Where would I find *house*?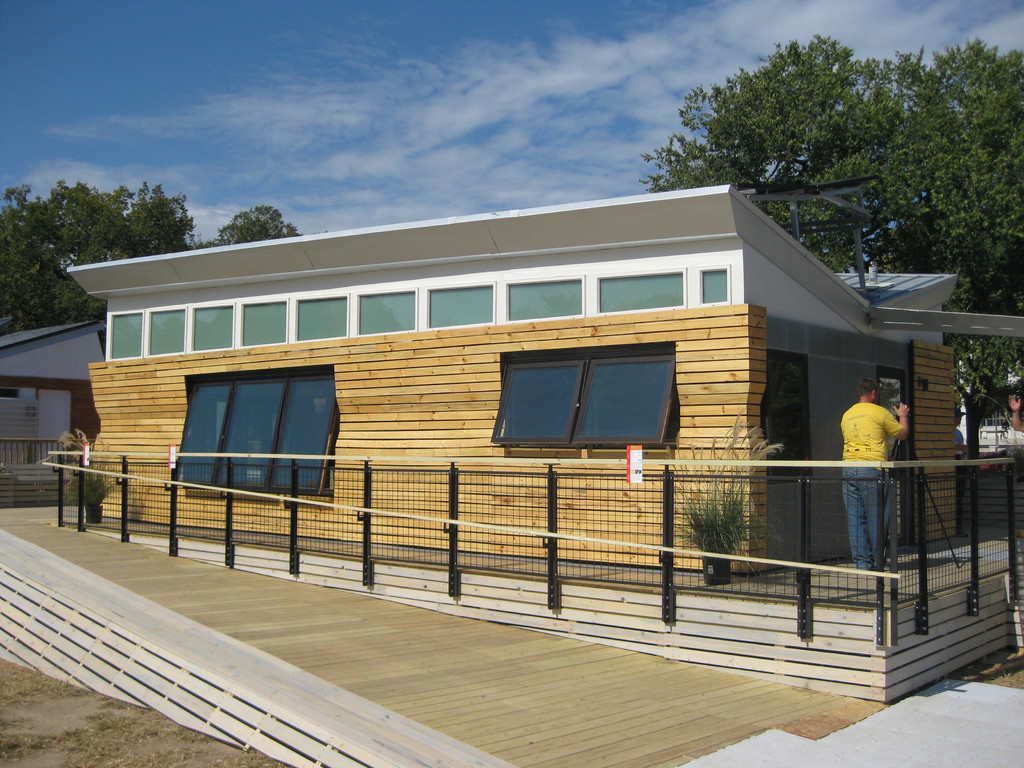
At [0,311,113,507].
